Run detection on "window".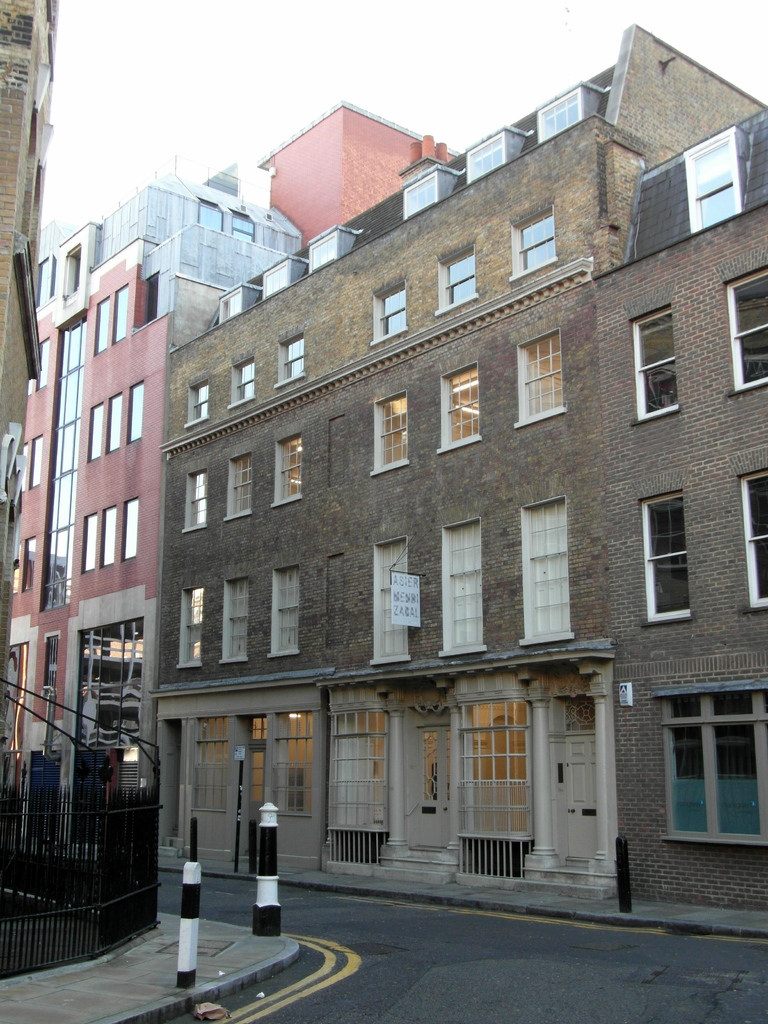
Result: BBox(265, 707, 317, 814).
